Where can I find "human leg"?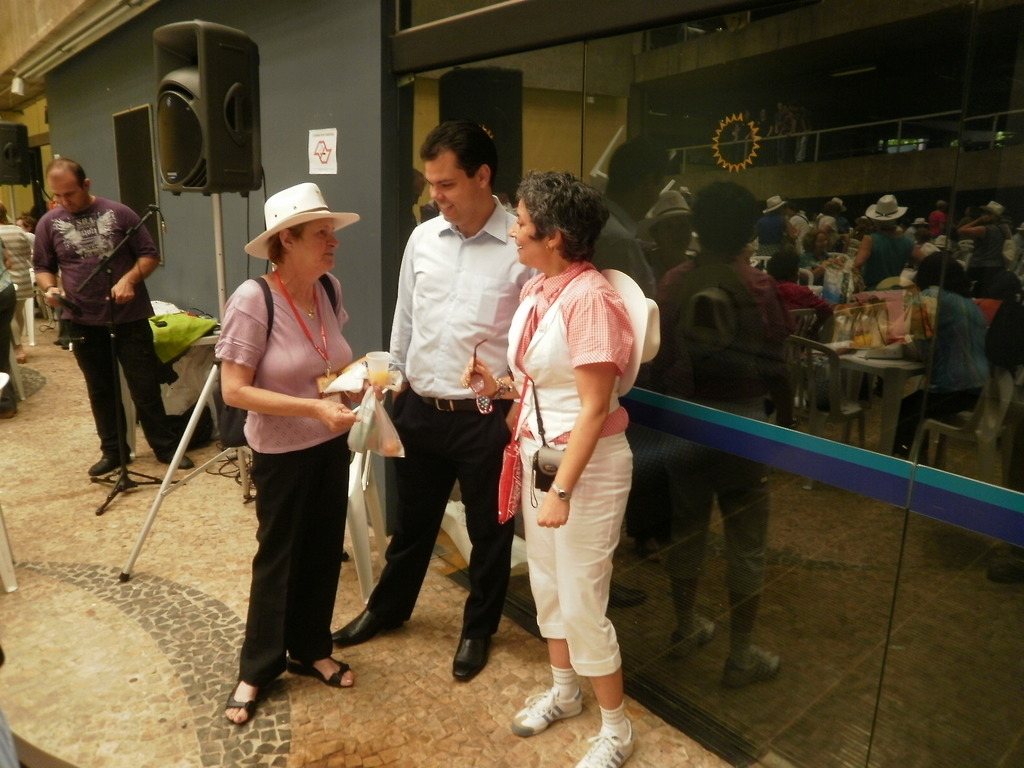
You can find it at box(561, 444, 633, 765).
